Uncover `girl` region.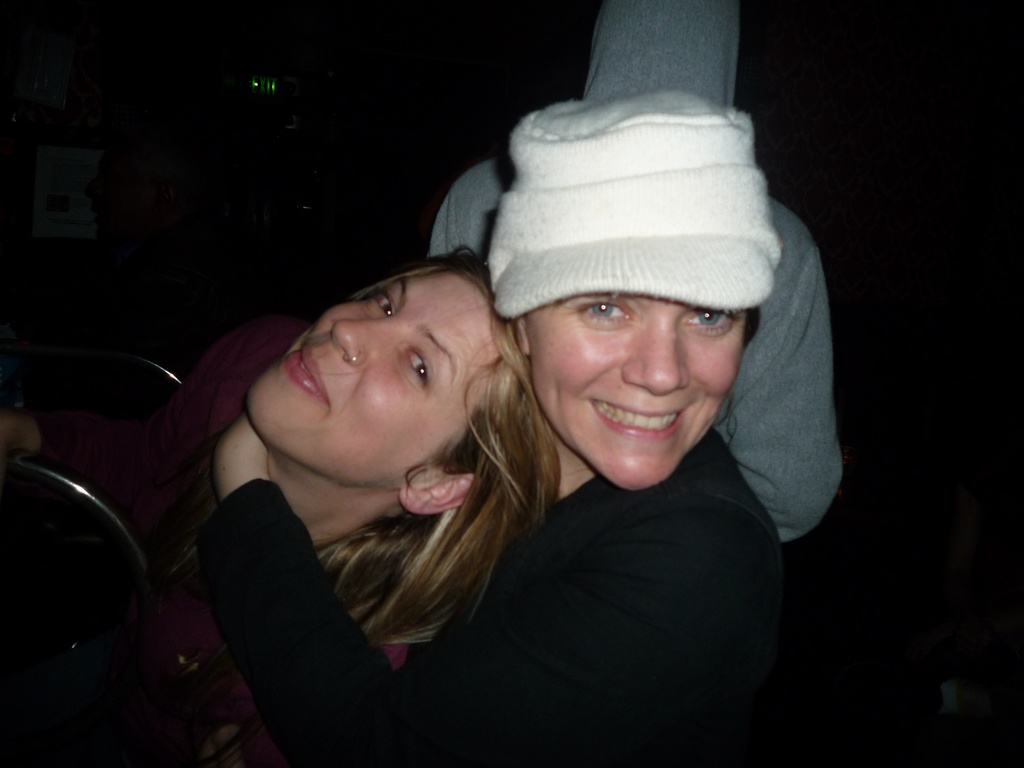
Uncovered: x1=205 y1=92 x2=881 y2=761.
